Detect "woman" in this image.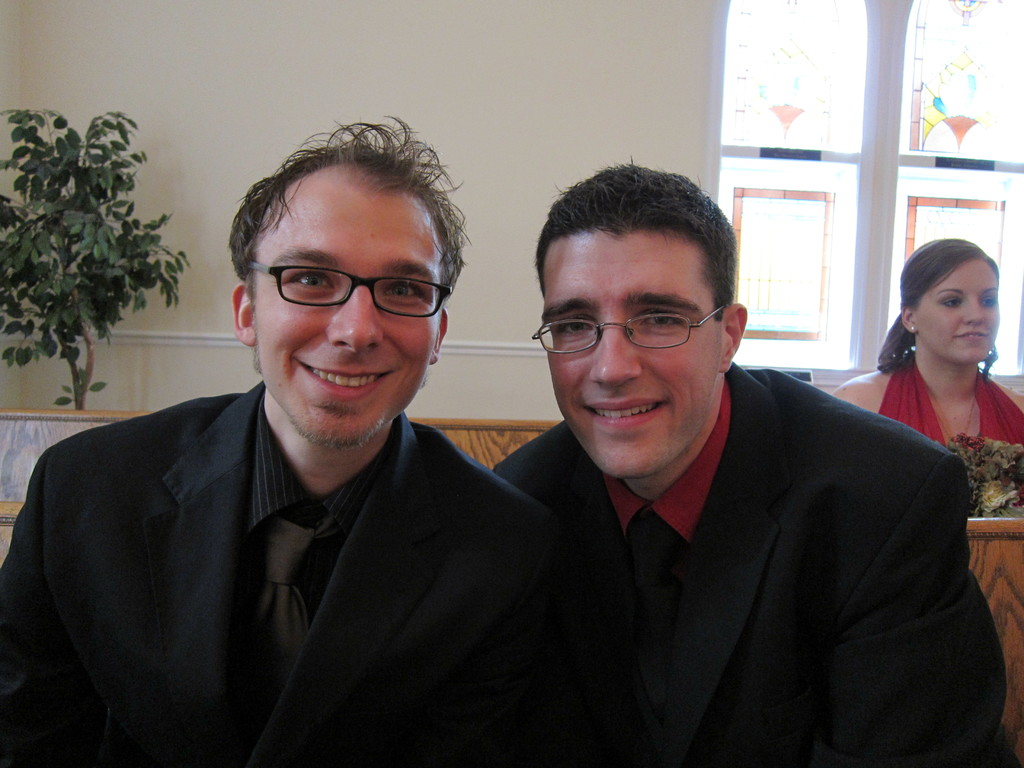
Detection: box=[829, 242, 1023, 500].
